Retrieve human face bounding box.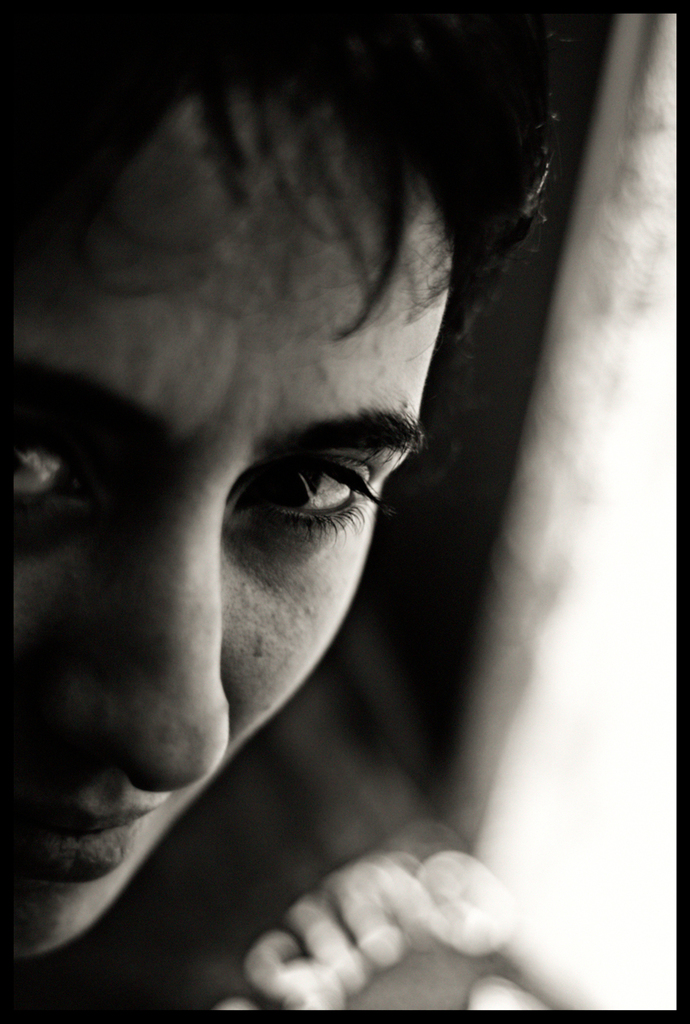
Bounding box: x1=4, y1=85, x2=453, y2=961.
